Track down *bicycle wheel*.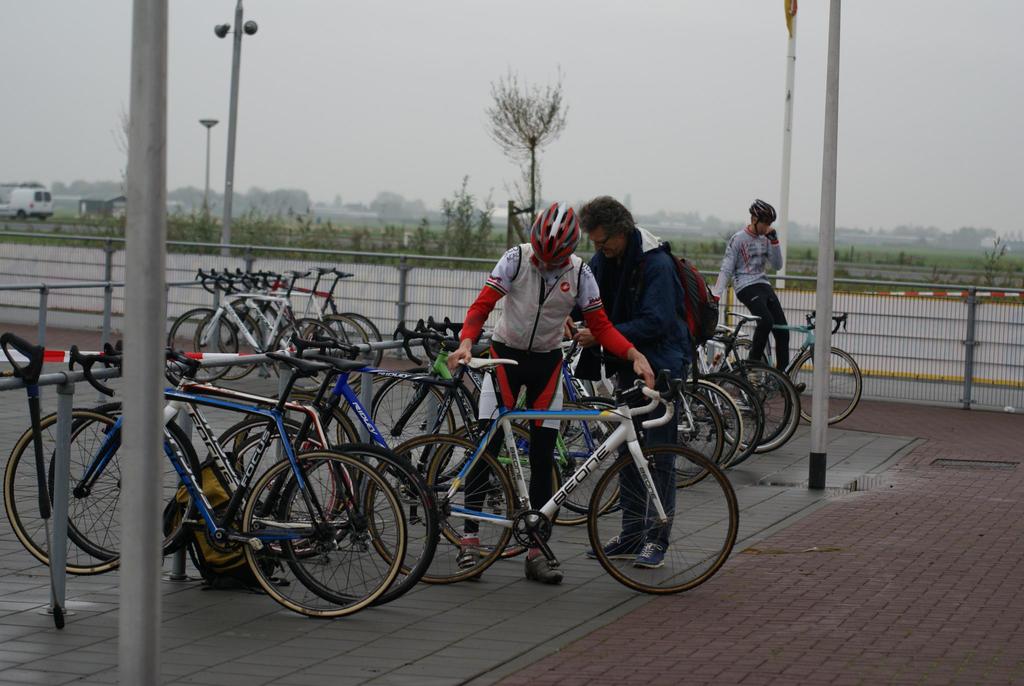
Tracked to (left=779, top=339, right=863, bottom=421).
